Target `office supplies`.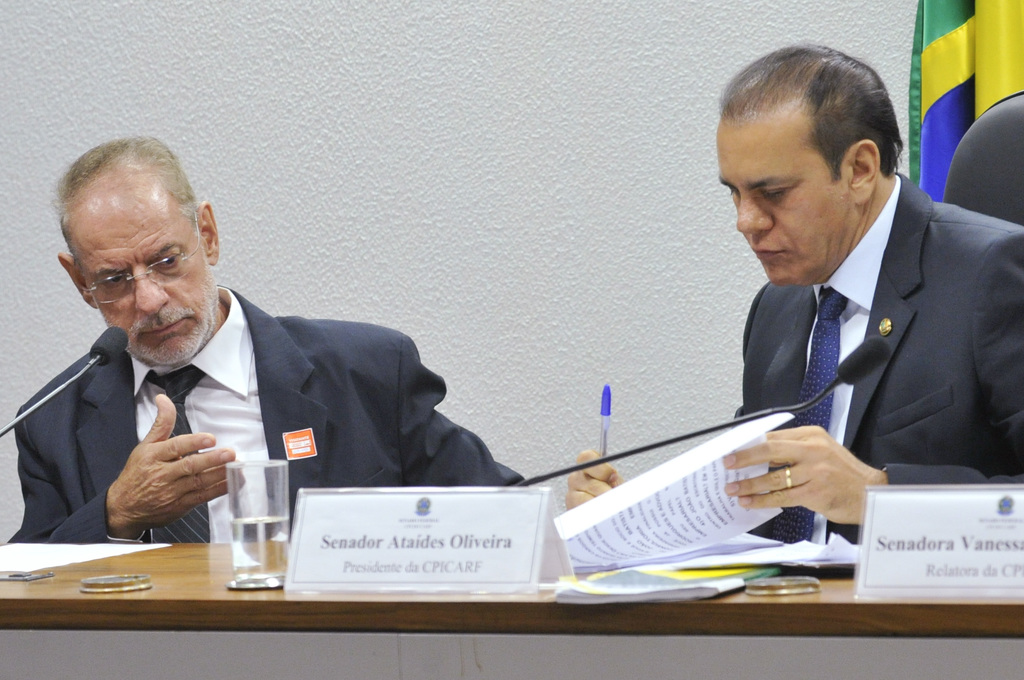
Target region: <region>603, 381, 607, 457</region>.
